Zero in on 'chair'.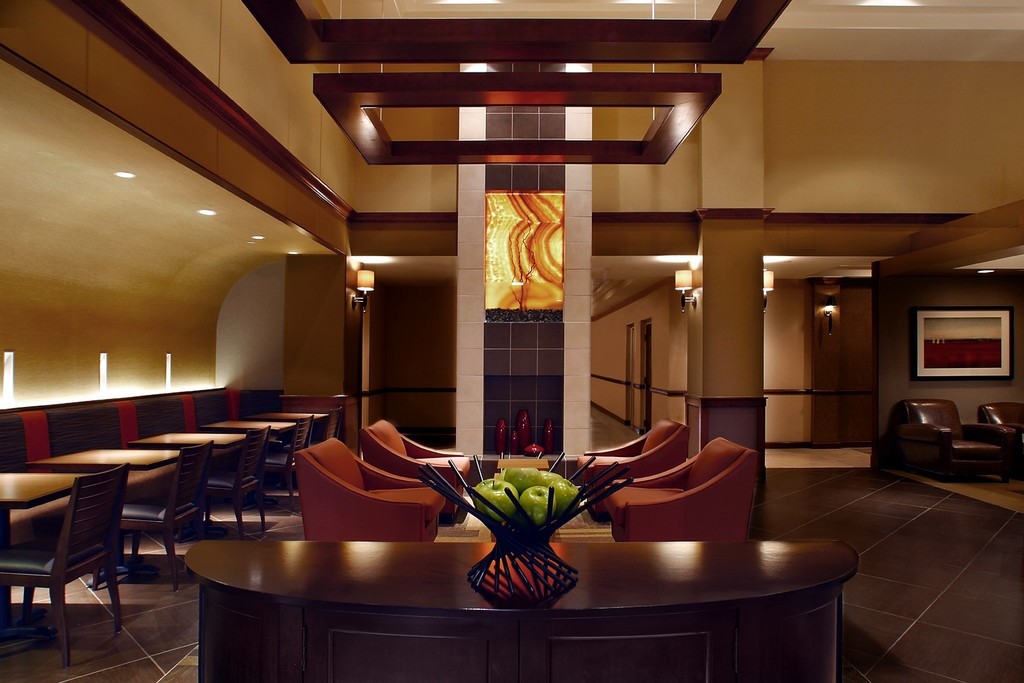
Zeroed in: (602,437,756,544).
